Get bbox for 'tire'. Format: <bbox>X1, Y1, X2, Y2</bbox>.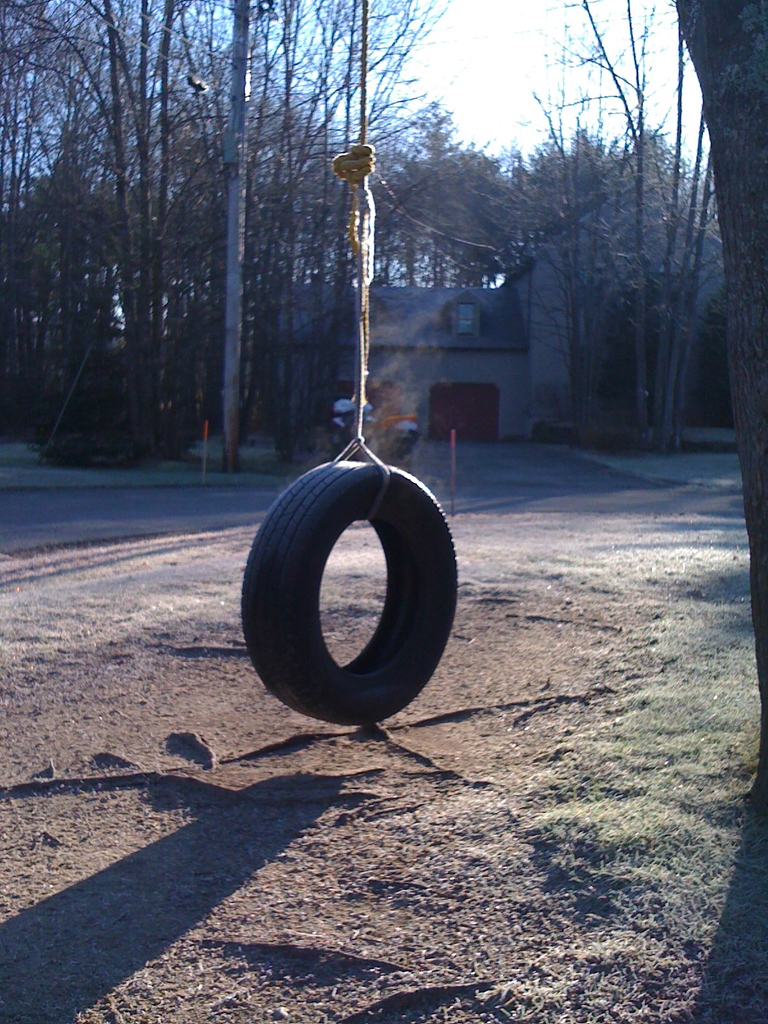
<bbox>330, 421, 348, 449</bbox>.
